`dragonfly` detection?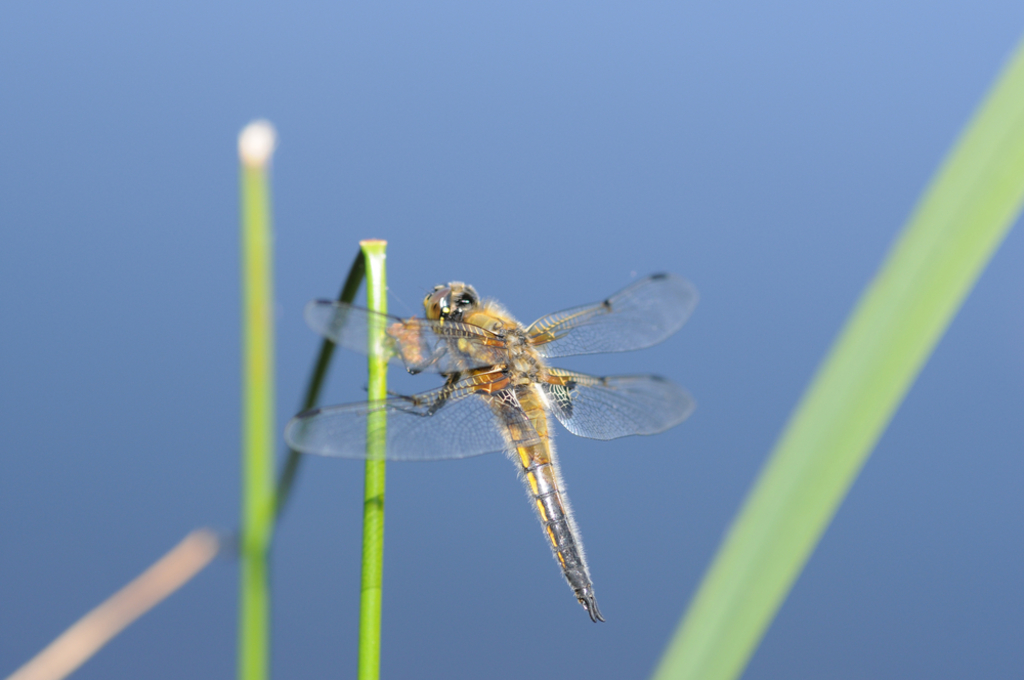
x1=287 y1=270 x2=701 y2=622
